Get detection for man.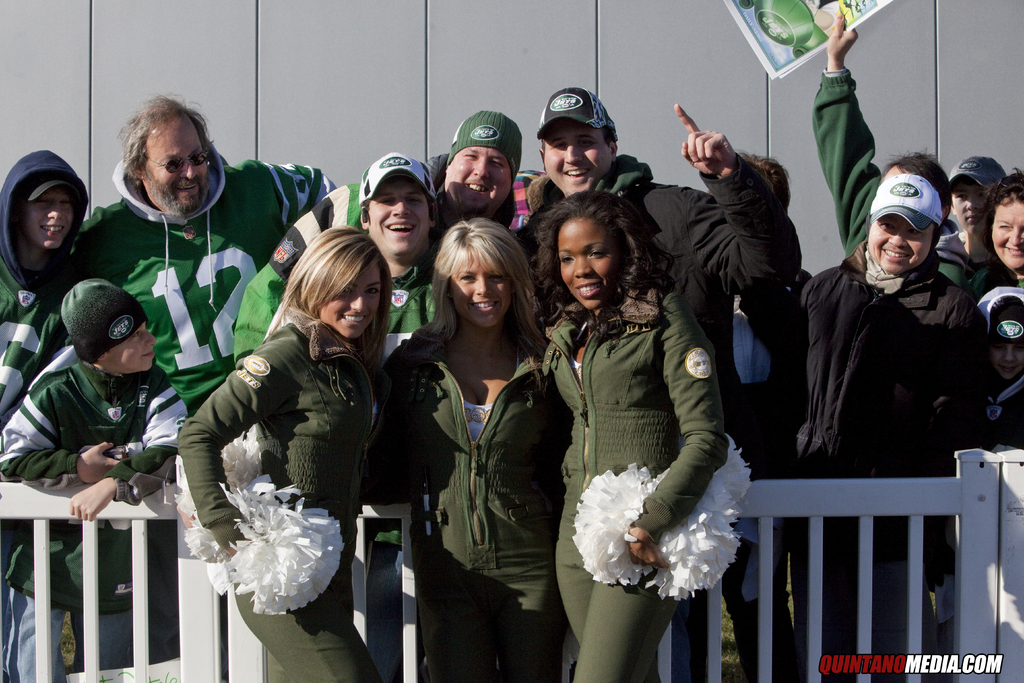
Detection: 528/85/801/682.
